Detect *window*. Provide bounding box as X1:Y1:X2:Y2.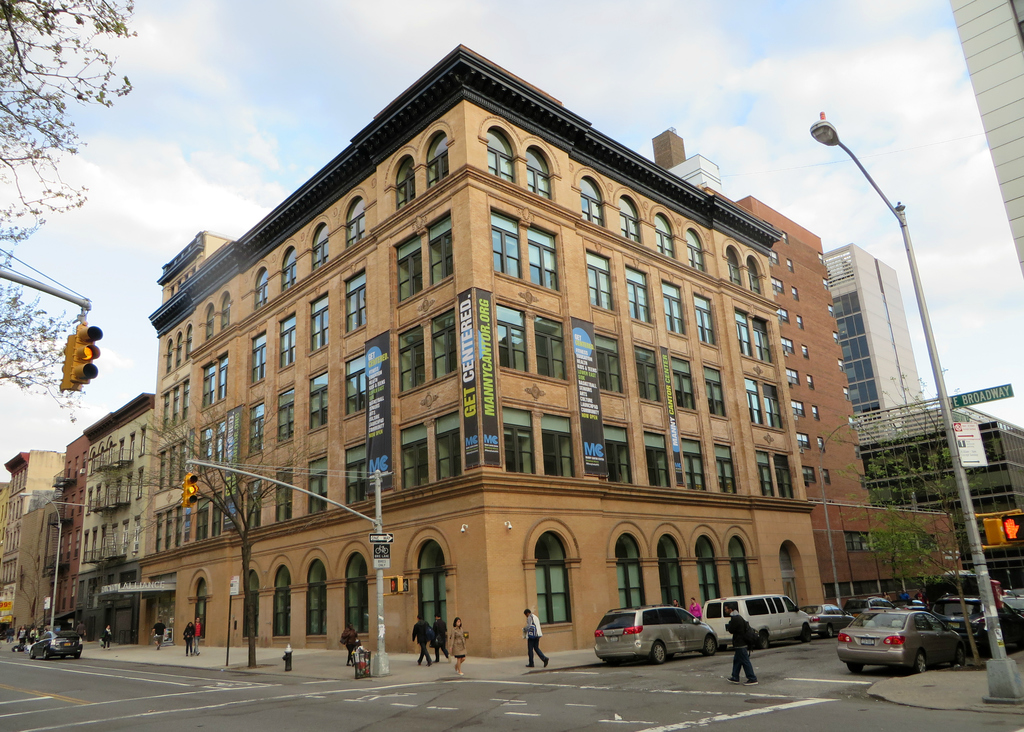
503:401:538:476.
